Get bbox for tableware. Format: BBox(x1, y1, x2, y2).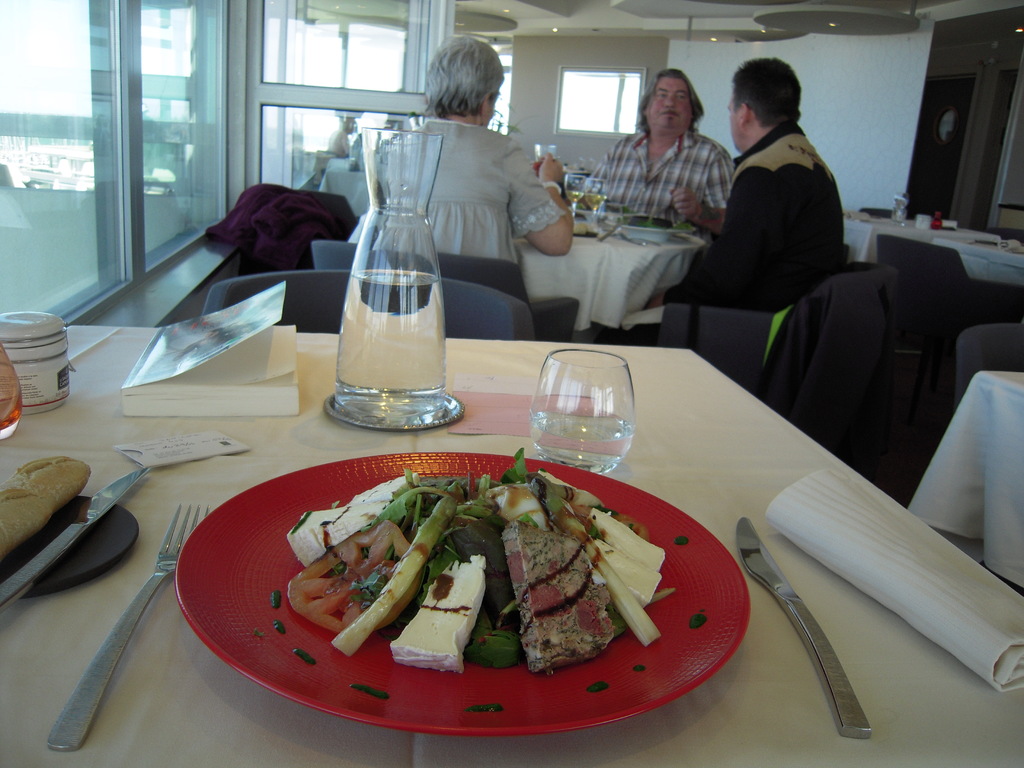
BBox(170, 444, 752, 737).
